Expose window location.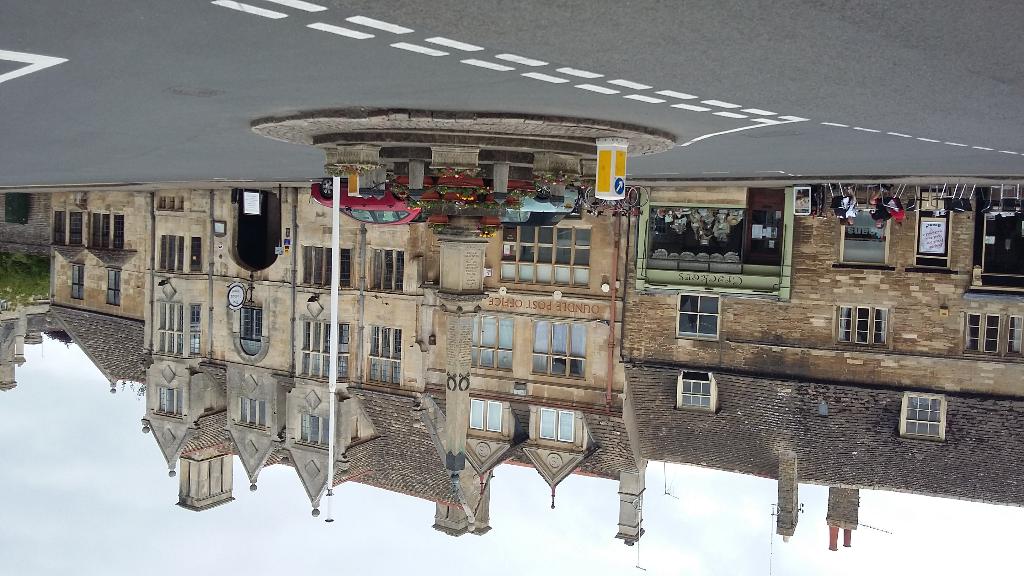
Exposed at bbox=(300, 246, 352, 290).
